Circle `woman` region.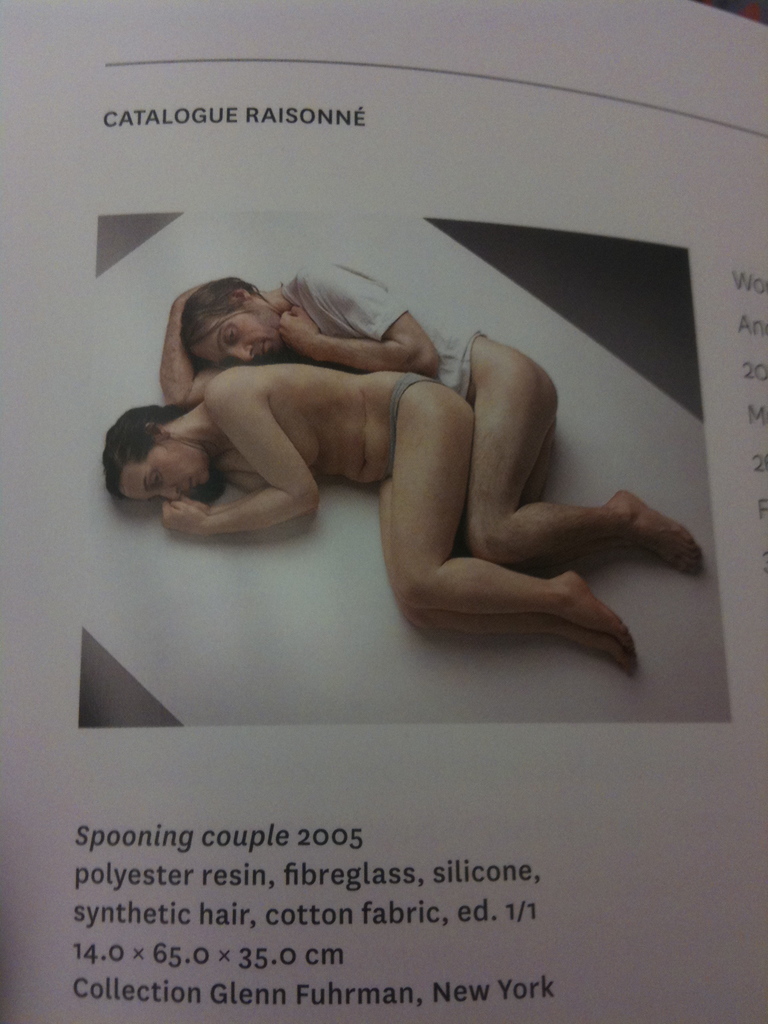
Region: locate(104, 364, 636, 671).
